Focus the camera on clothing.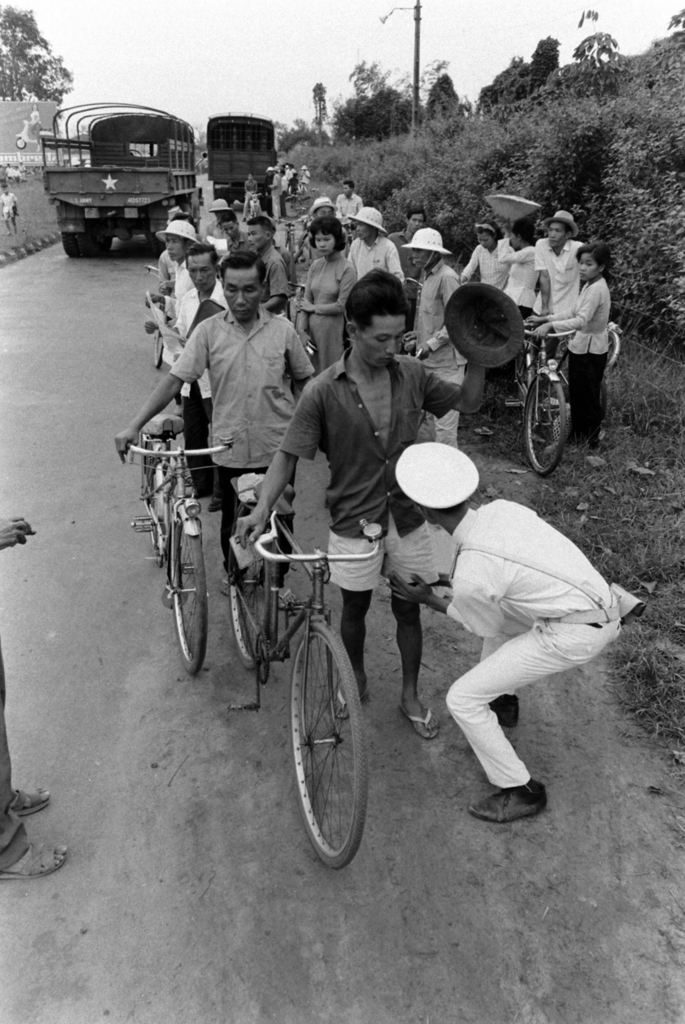
Focus region: 449:223:512:292.
